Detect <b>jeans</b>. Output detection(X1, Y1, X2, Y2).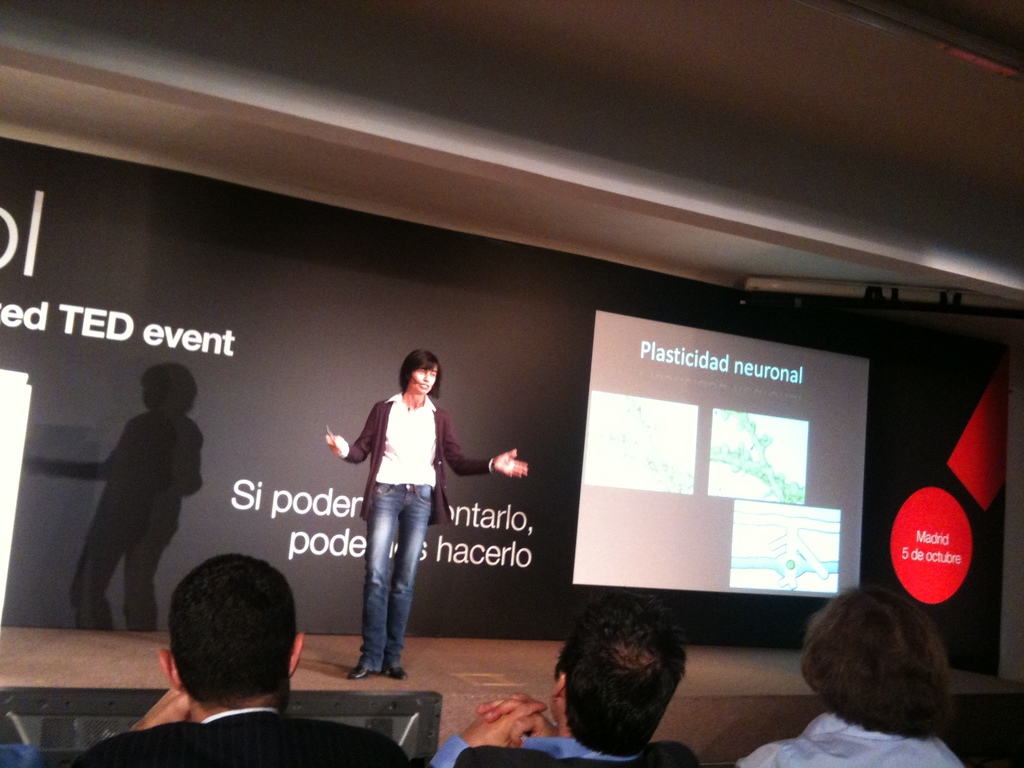
detection(357, 478, 435, 675).
